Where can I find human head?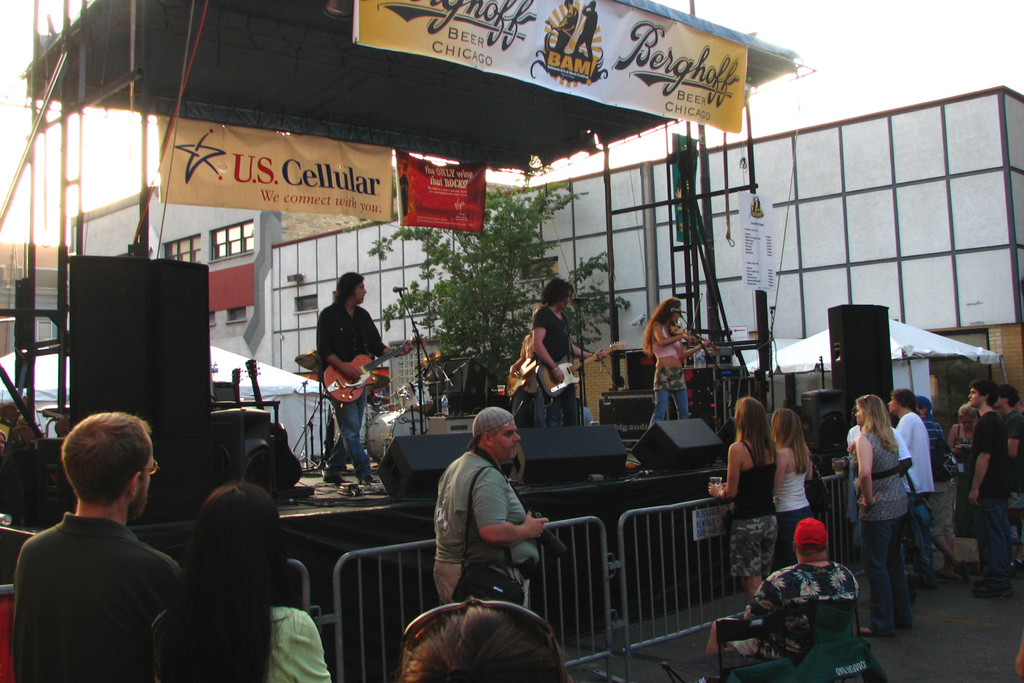
You can find it at bbox(471, 404, 521, 462).
